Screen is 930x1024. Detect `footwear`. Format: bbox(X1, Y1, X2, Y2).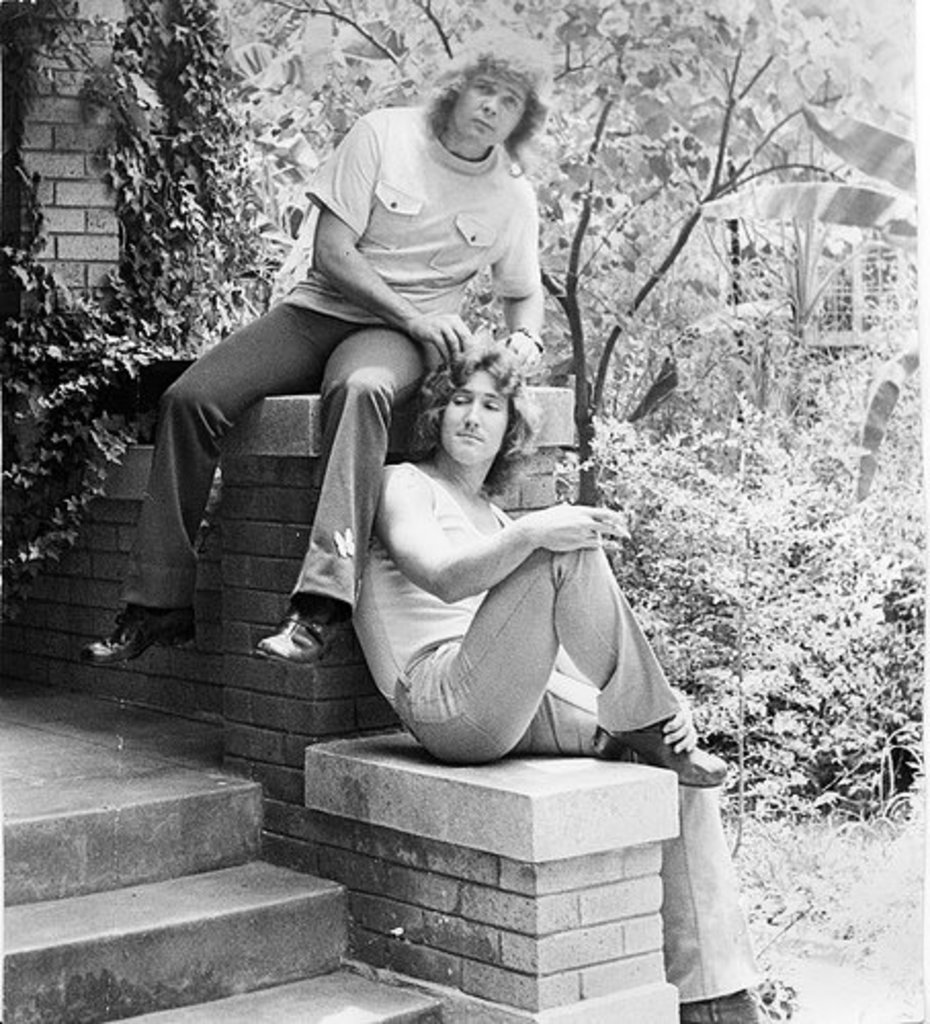
bbox(254, 580, 346, 680).
